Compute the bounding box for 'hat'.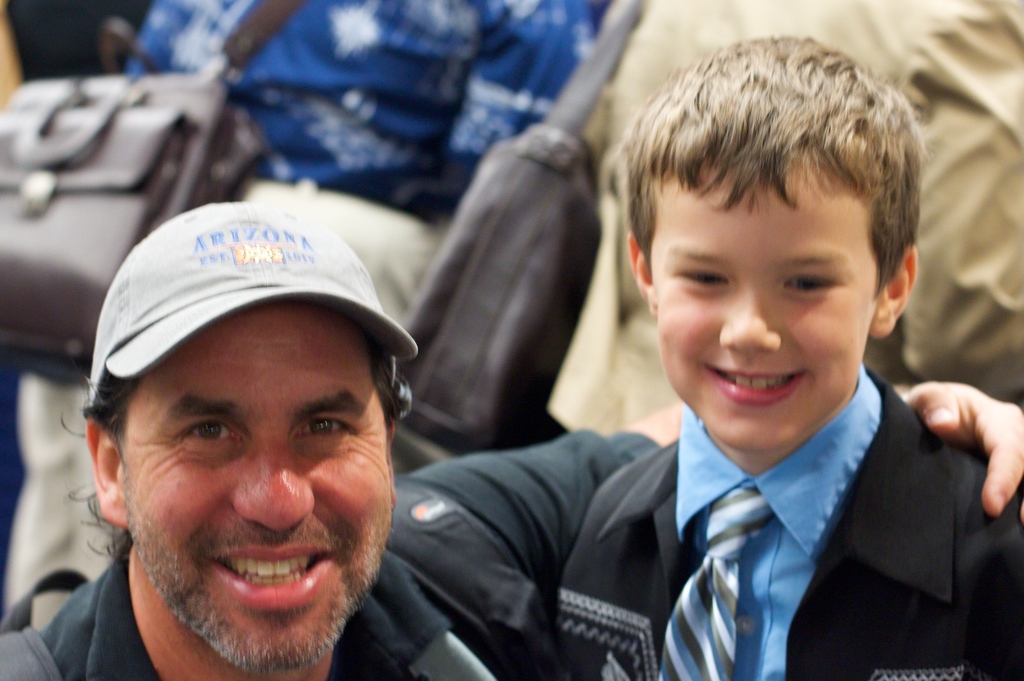
box(84, 203, 417, 414).
